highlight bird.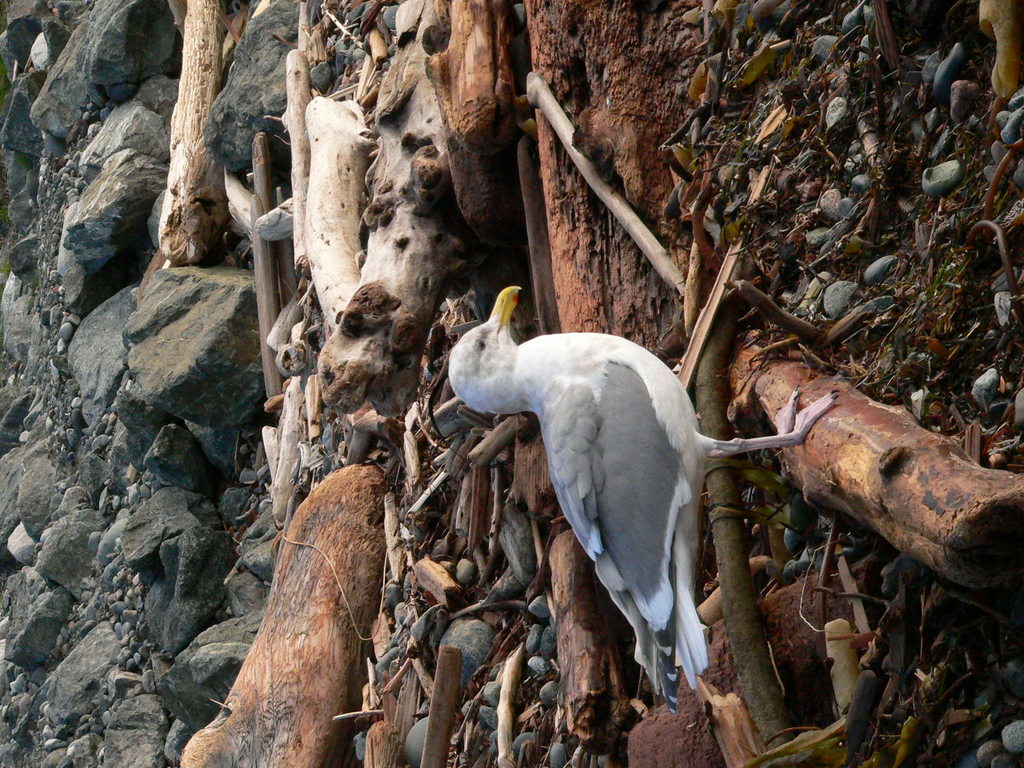
Highlighted region: left=447, top=285, right=836, bottom=716.
